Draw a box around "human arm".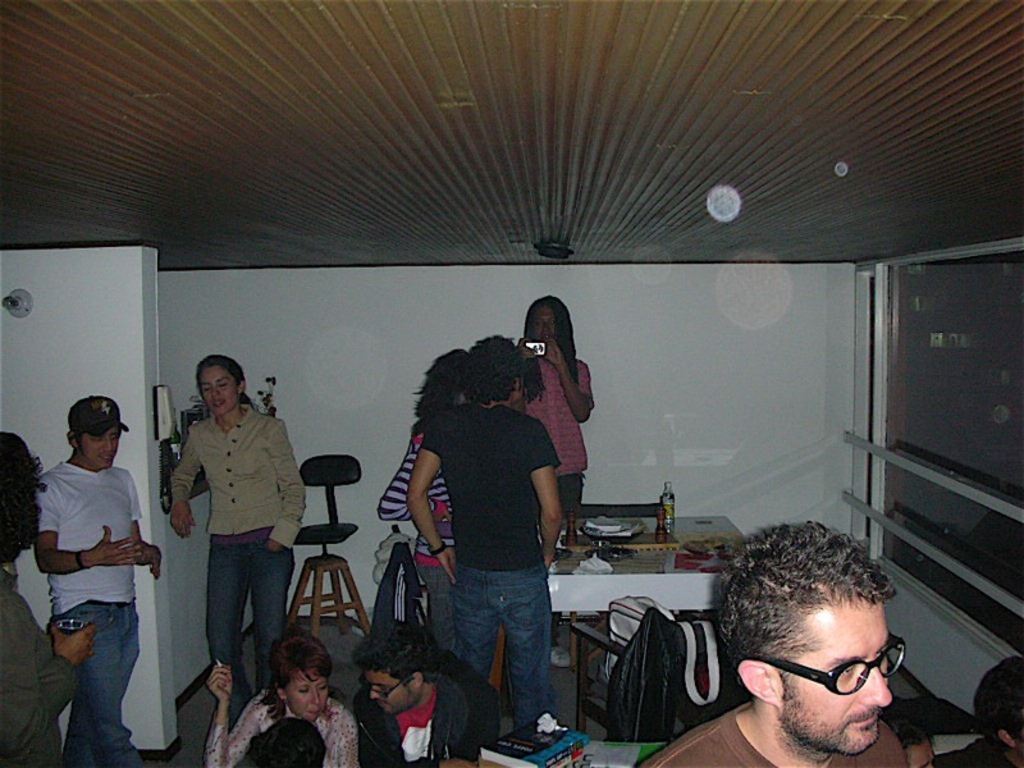
crop(206, 662, 261, 767).
